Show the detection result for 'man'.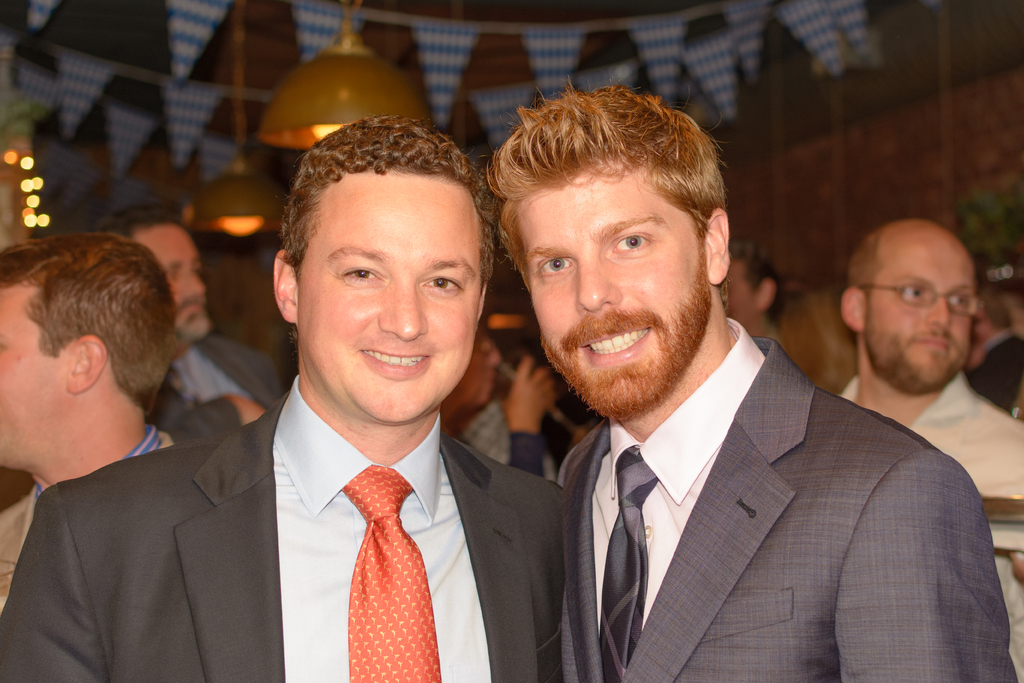
box(87, 199, 280, 447).
